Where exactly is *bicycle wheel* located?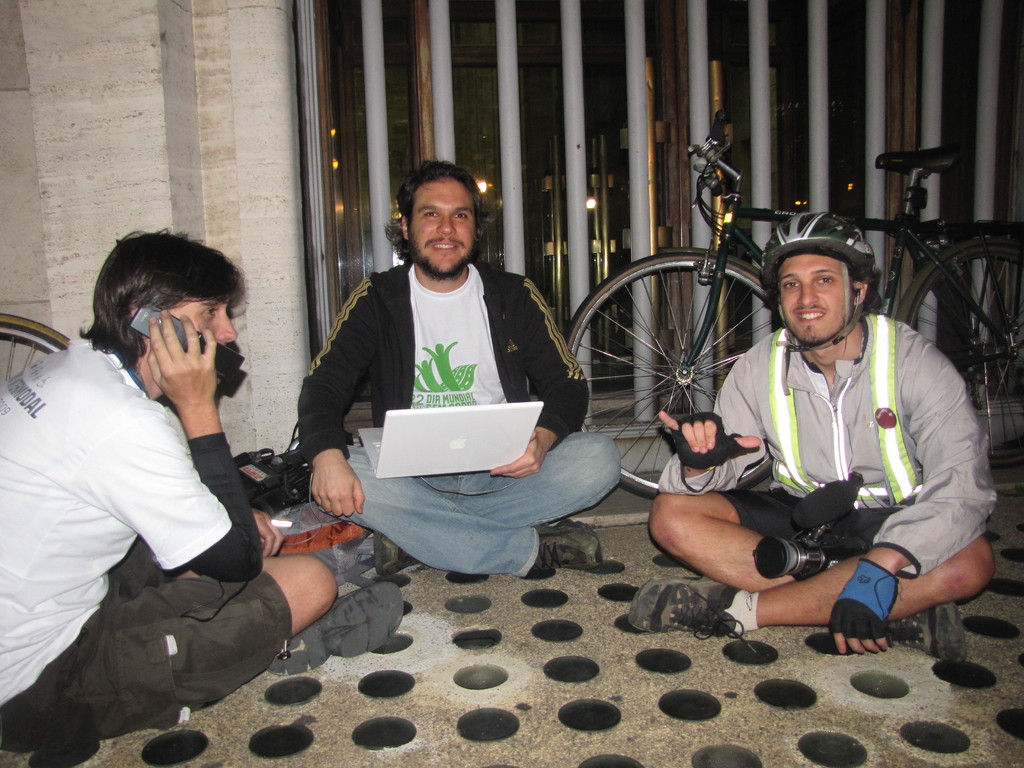
Its bounding box is 562,250,785,499.
